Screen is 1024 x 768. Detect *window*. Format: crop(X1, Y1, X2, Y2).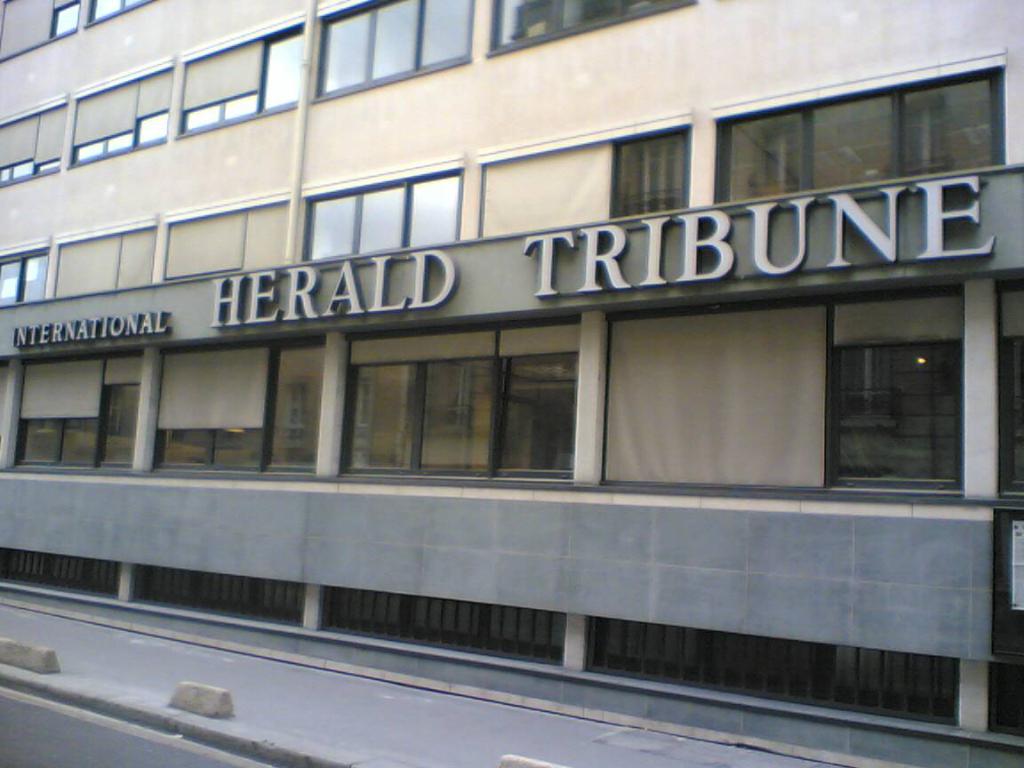
crop(72, 55, 170, 166).
